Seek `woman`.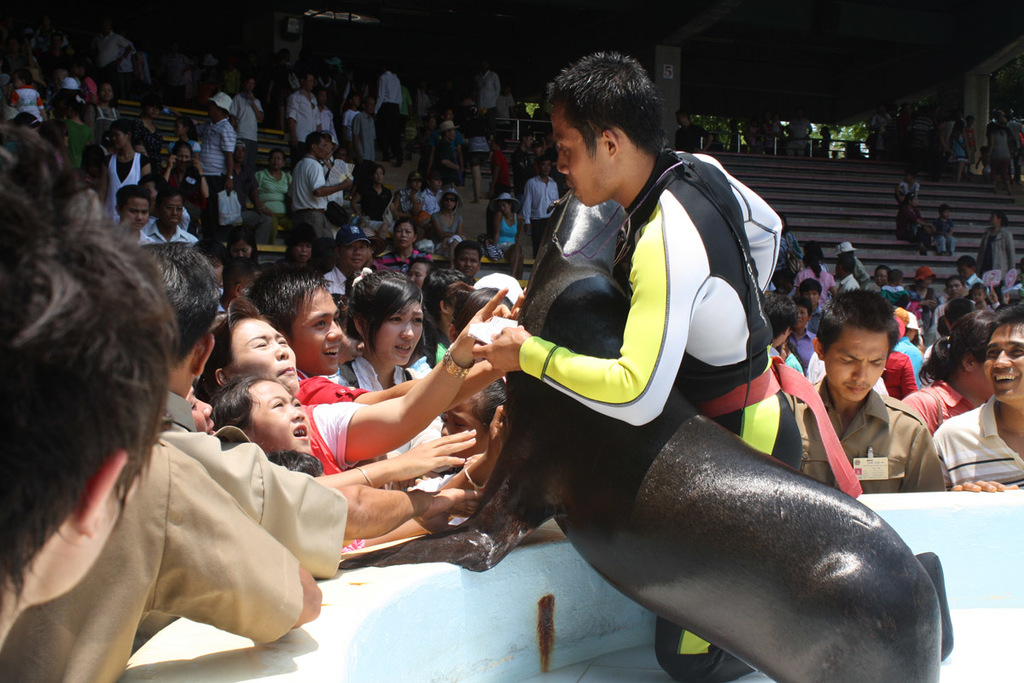
896 190 936 253.
